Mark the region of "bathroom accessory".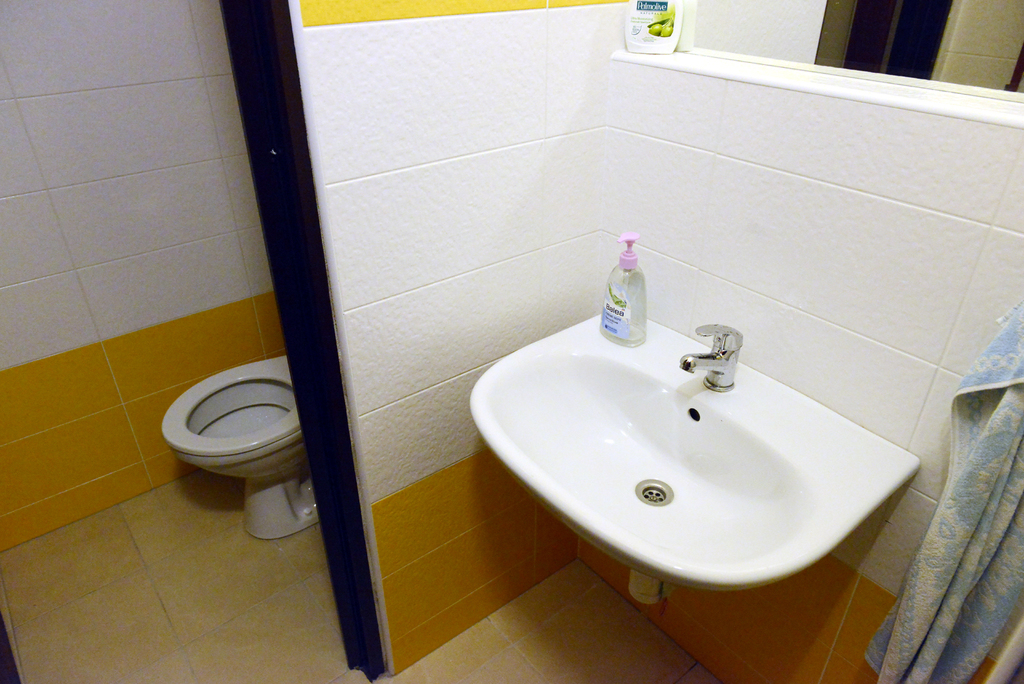
Region: detection(151, 346, 303, 552).
